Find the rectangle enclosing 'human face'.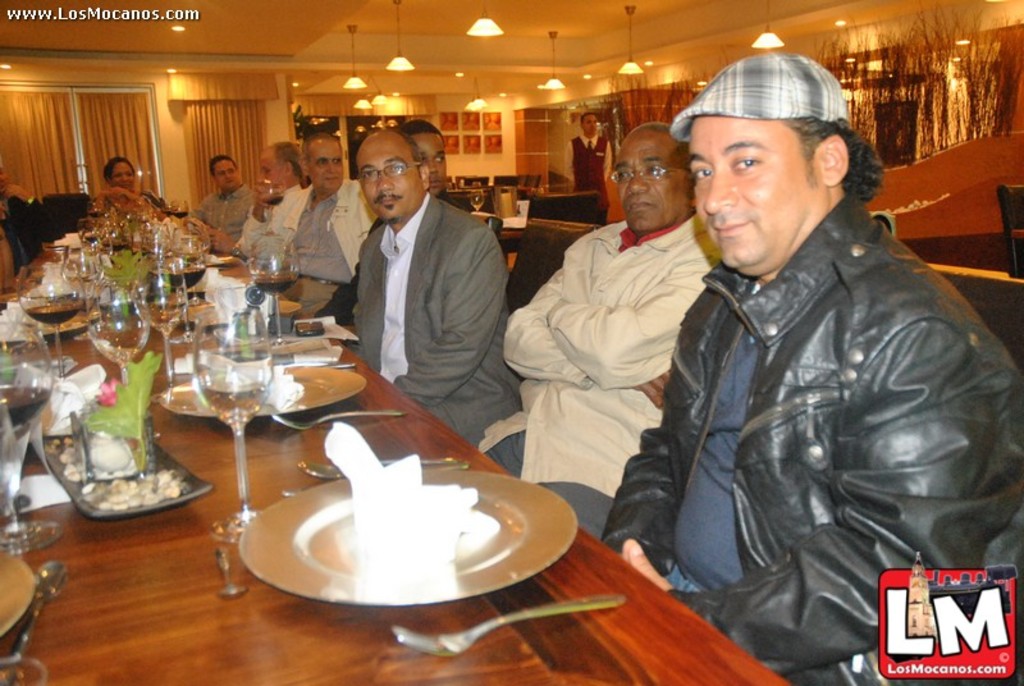
307 133 344 186.
